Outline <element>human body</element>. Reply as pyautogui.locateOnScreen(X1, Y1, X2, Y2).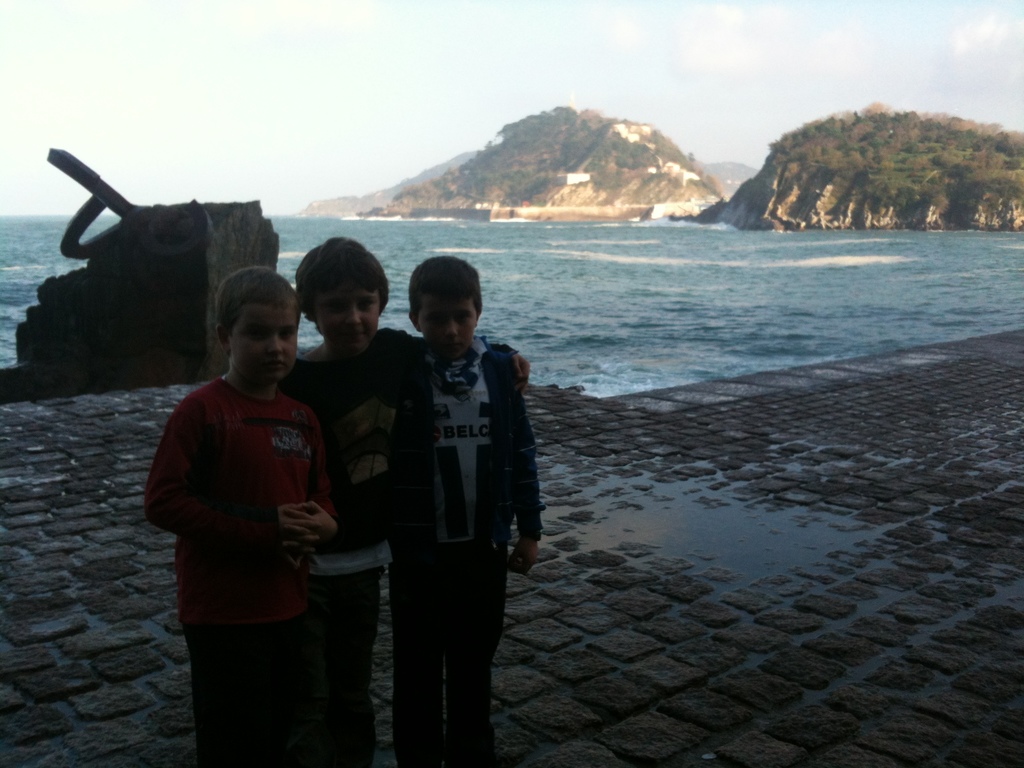
pyautogui.locateOnScreen(282, 233, 534, 765).
